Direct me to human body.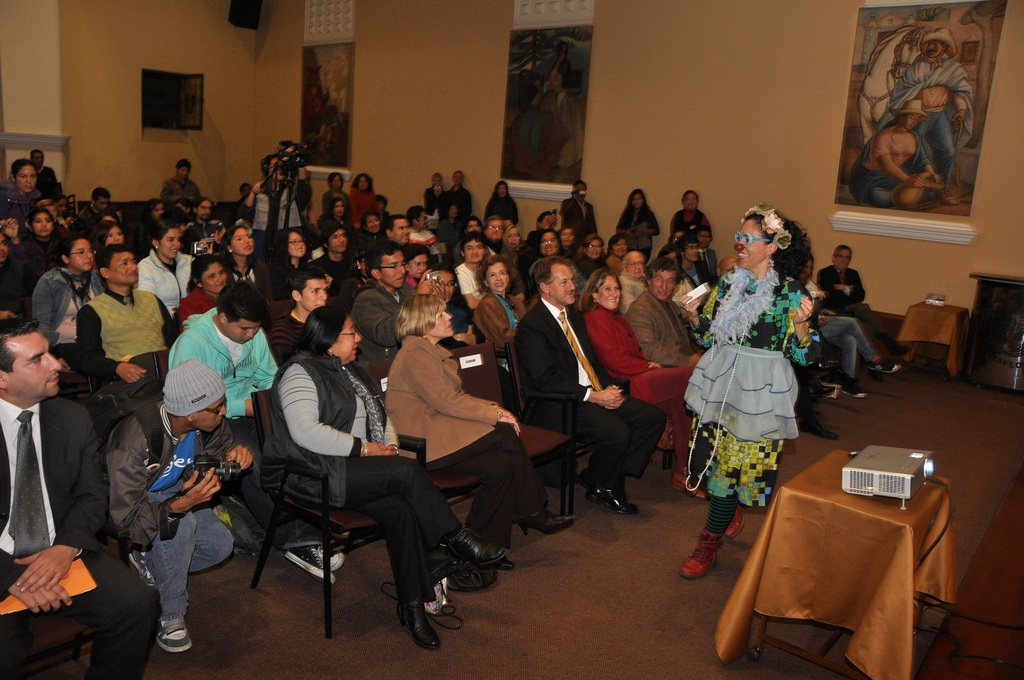
Direction: x1=34 y1=233 x2=105 y2=379.
